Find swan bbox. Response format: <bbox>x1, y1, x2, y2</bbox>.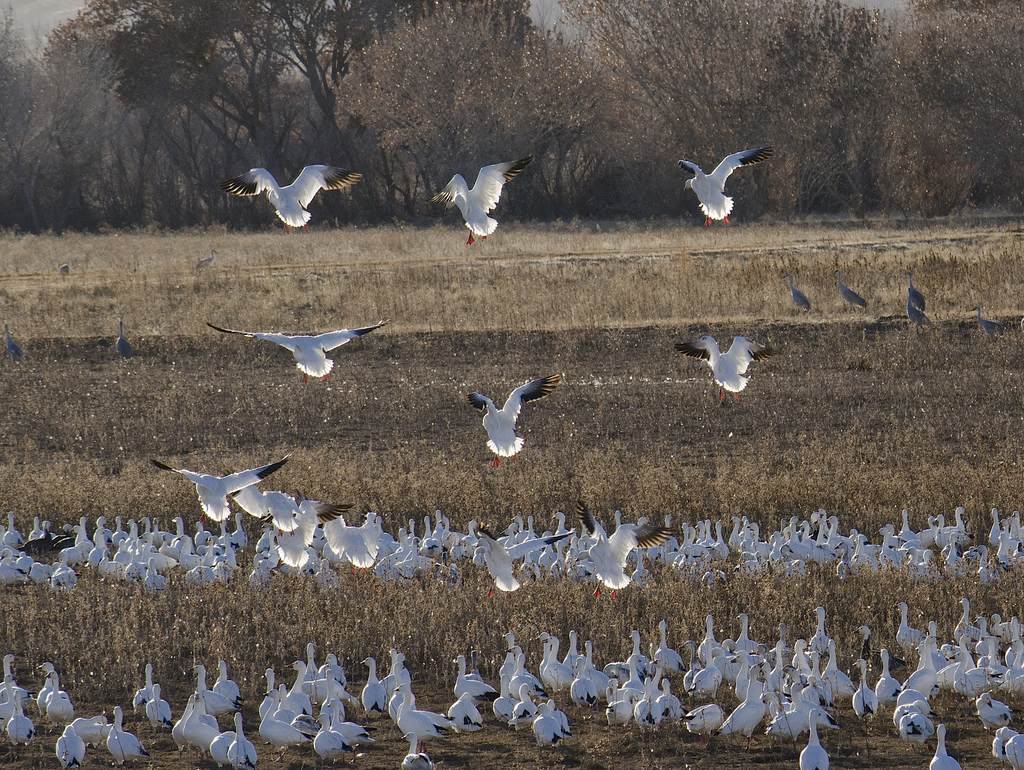
<bbox>216, 658, 244, 712</bbox>.
